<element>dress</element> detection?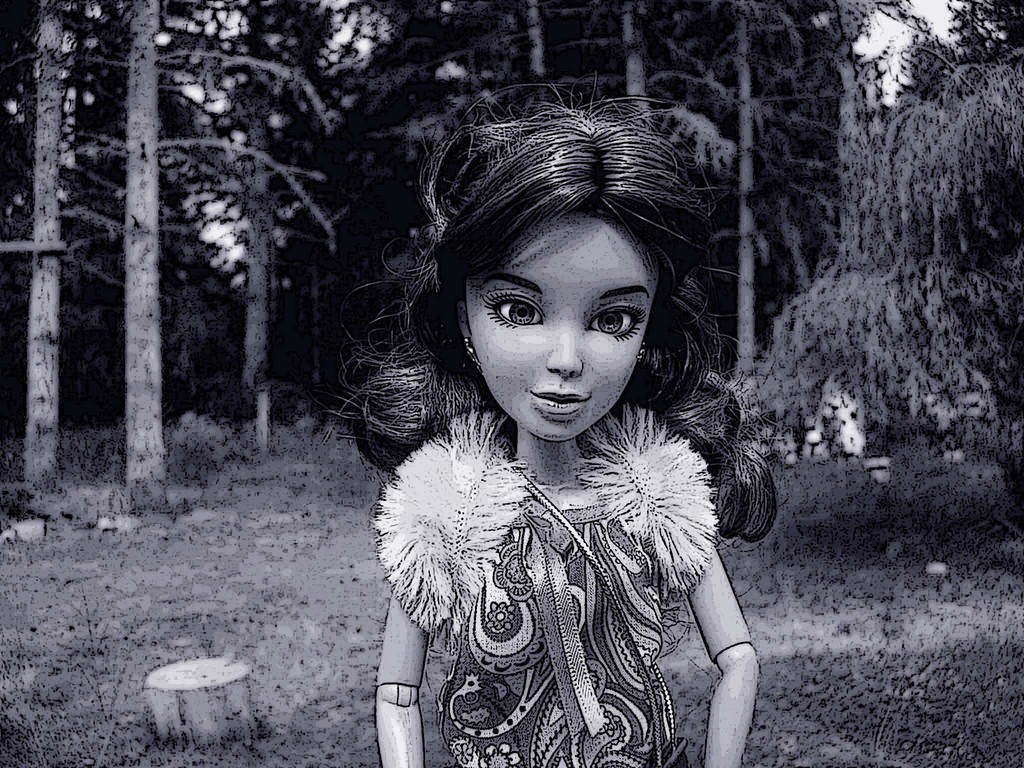
{"left": 372, "top": 404, "right": 714, "bottom": 767}
